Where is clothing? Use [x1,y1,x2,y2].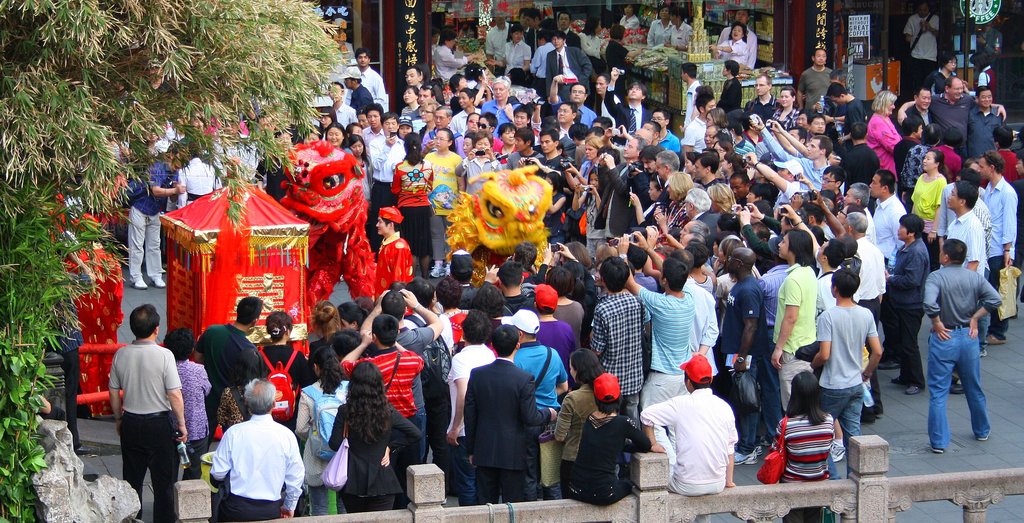
[772,181,801,206].
